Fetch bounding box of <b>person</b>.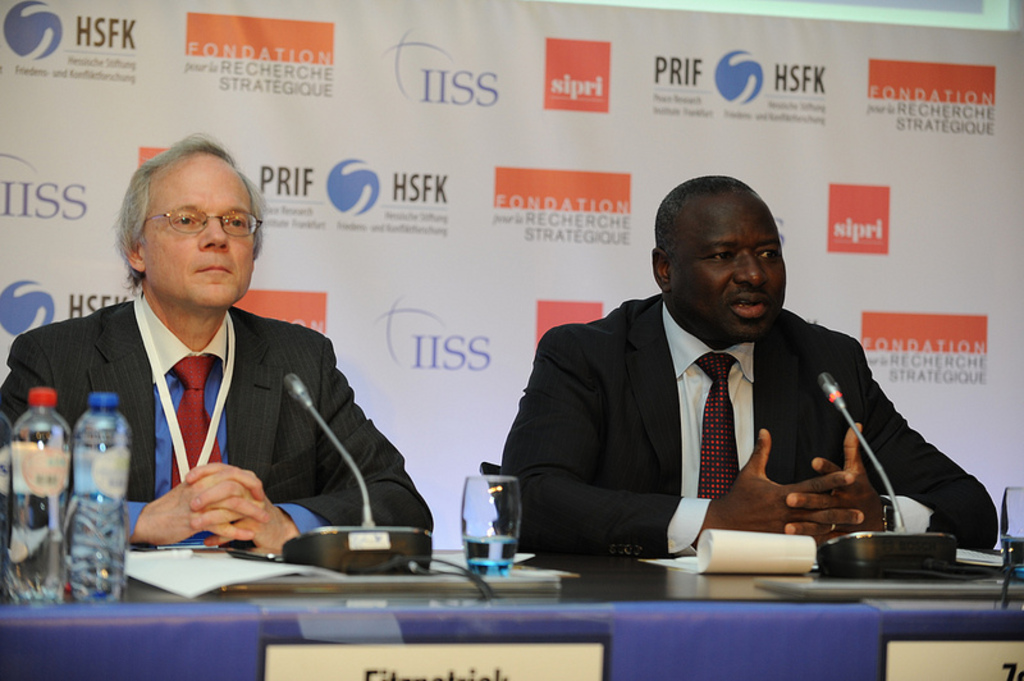
Bbox: crop(0, 132, 434, 557).
